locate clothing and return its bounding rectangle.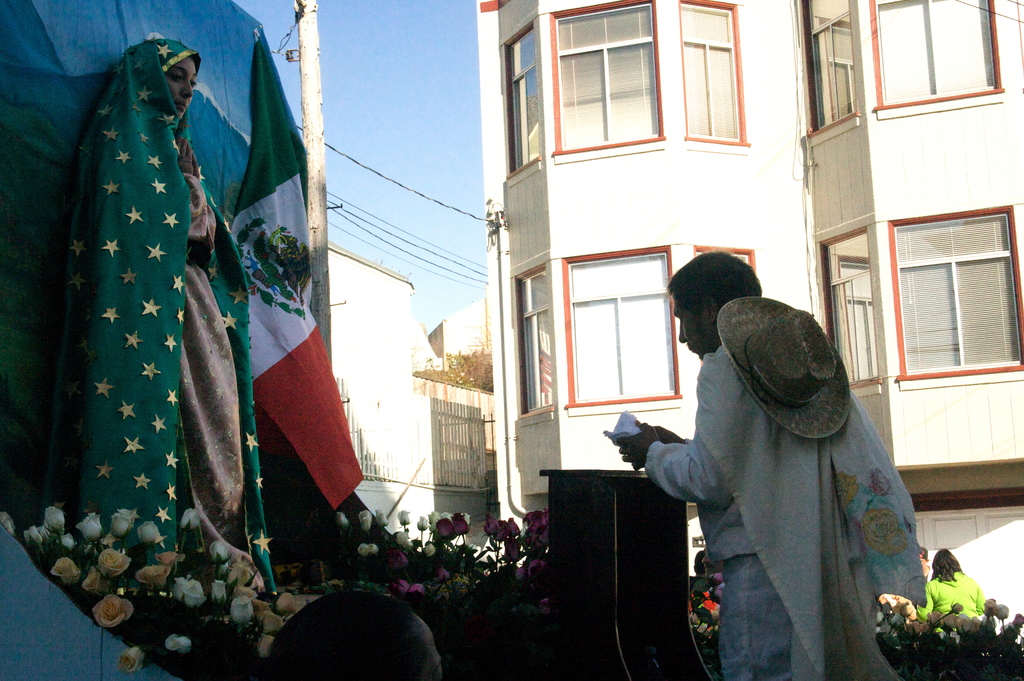
locate(688, 573, 719, 603).
